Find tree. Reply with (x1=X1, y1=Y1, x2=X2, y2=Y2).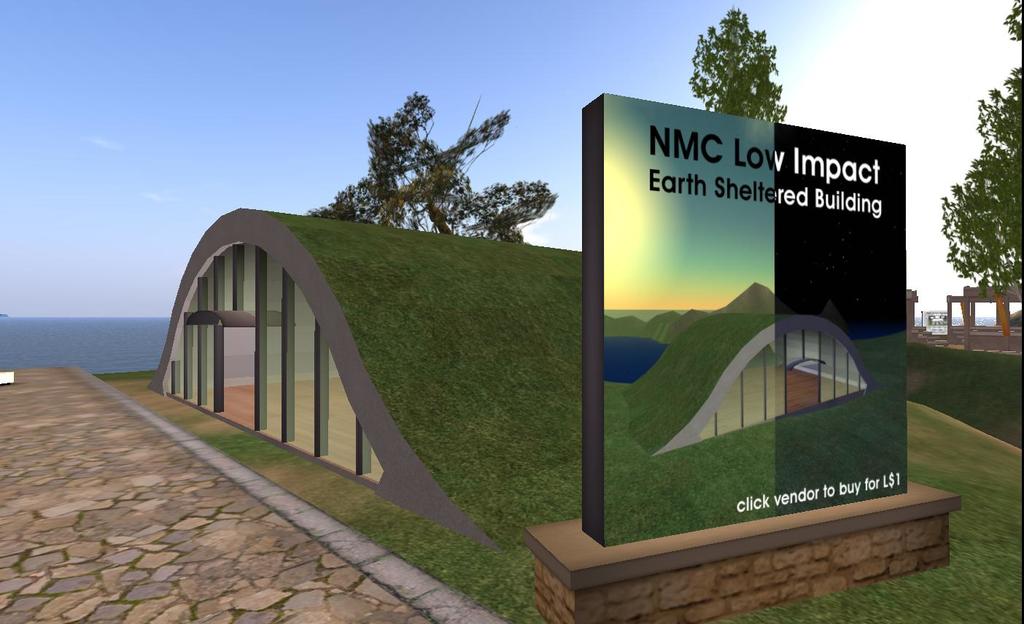
(x1=686, y1=5, x2=787, y2=122).
